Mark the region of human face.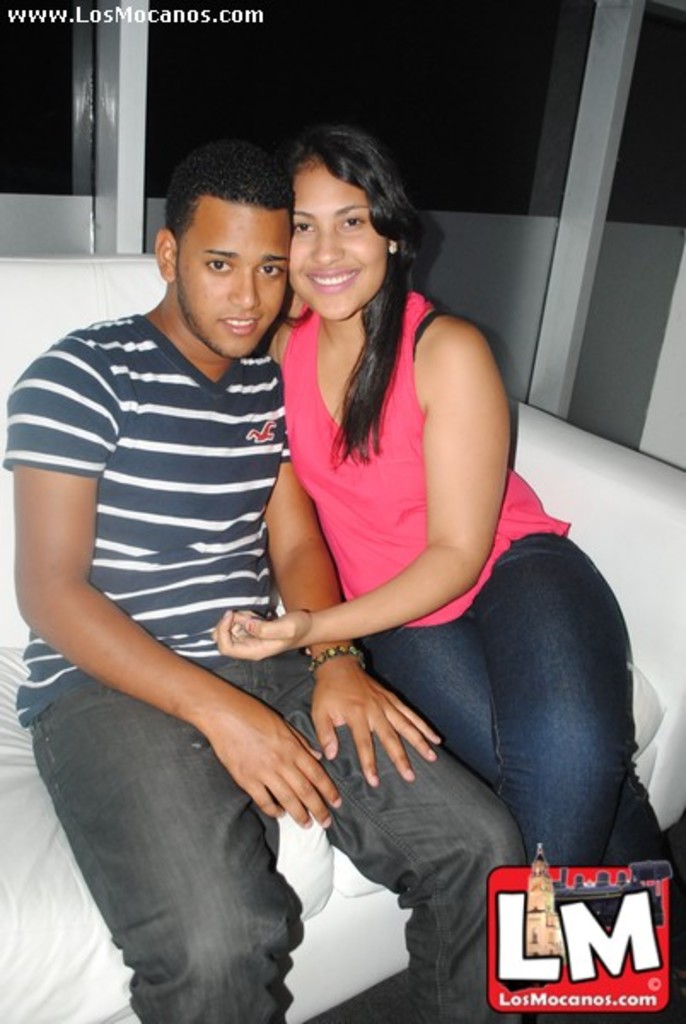
Region: locate(174, 200, 285, 360).
